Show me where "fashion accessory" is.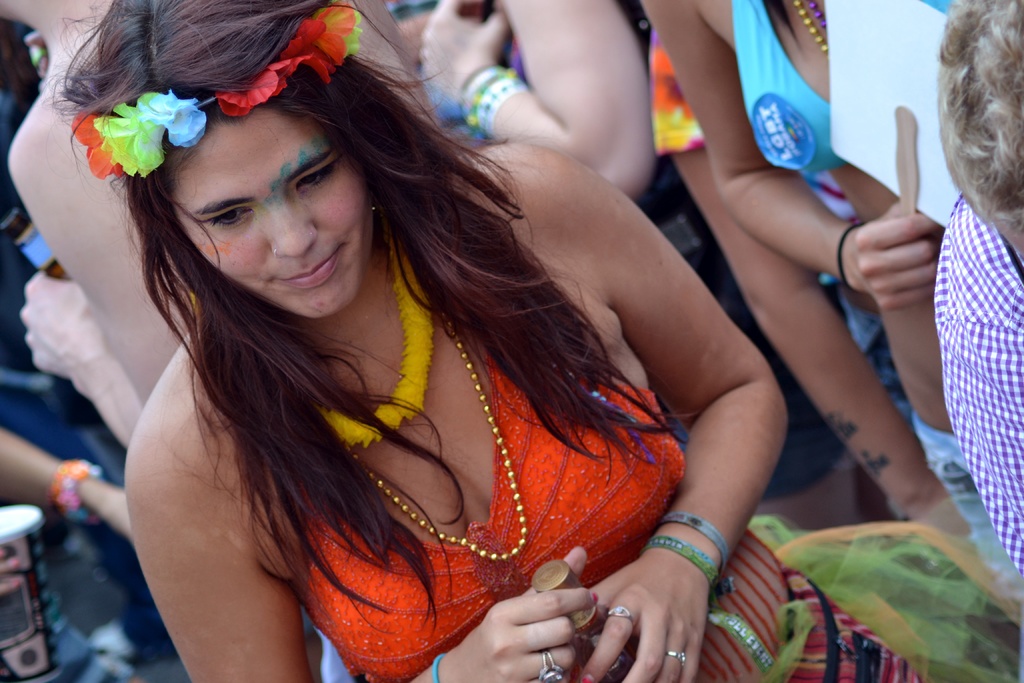
"fashion accessory" is at l=609, t=601, r=637, b=630.
